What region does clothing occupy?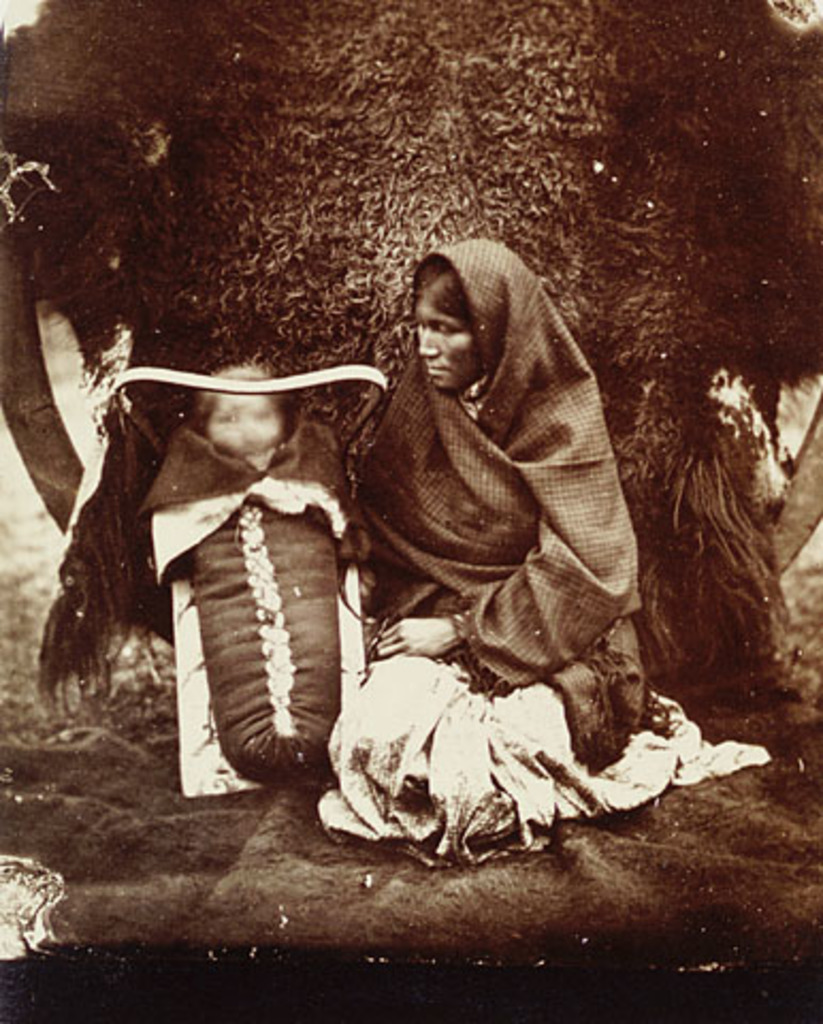
bbox=(328, 228, 661, 791).
